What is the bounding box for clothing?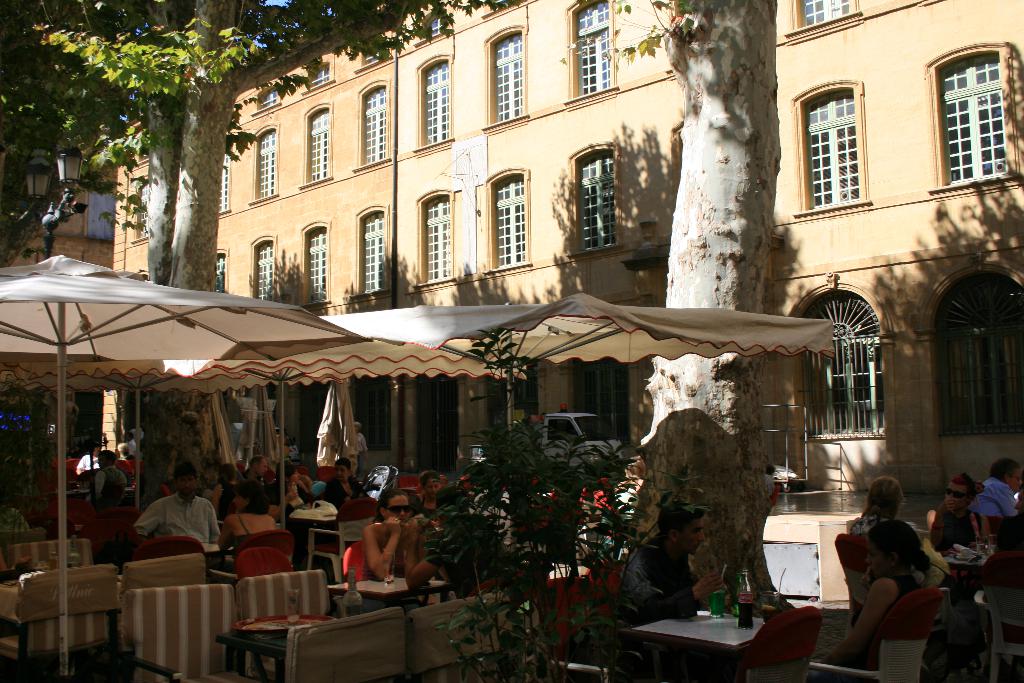
select_region(846, 511, 941, 568).
